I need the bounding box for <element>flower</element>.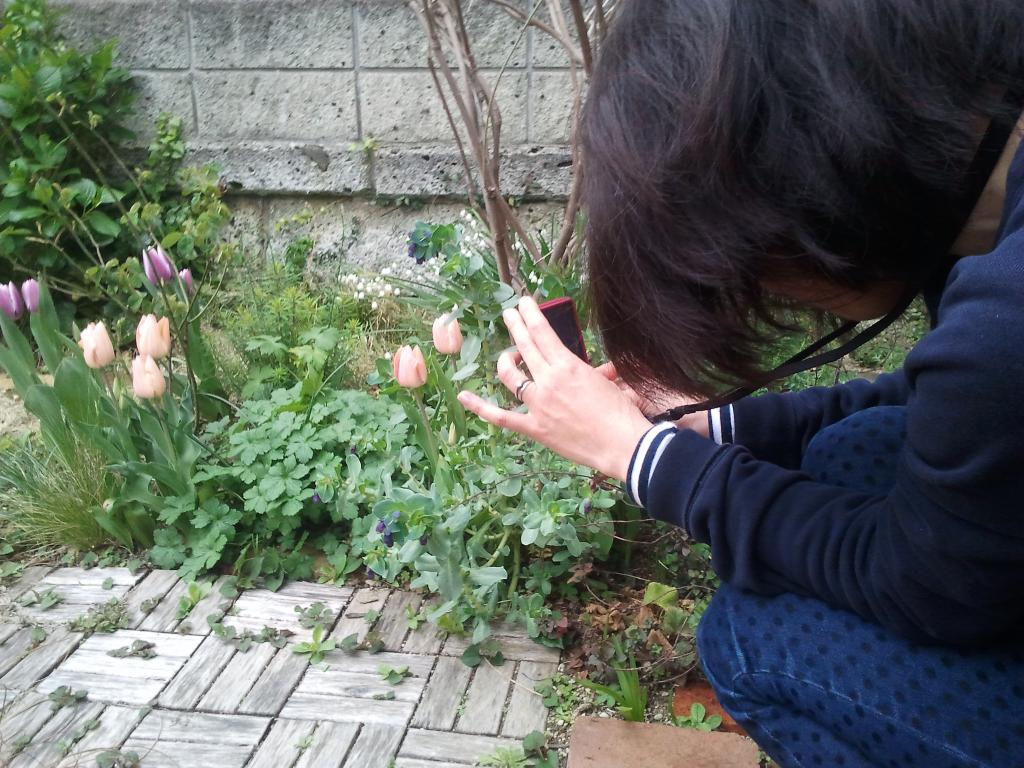
Here it is: detection(176, 268, 195, 296).
